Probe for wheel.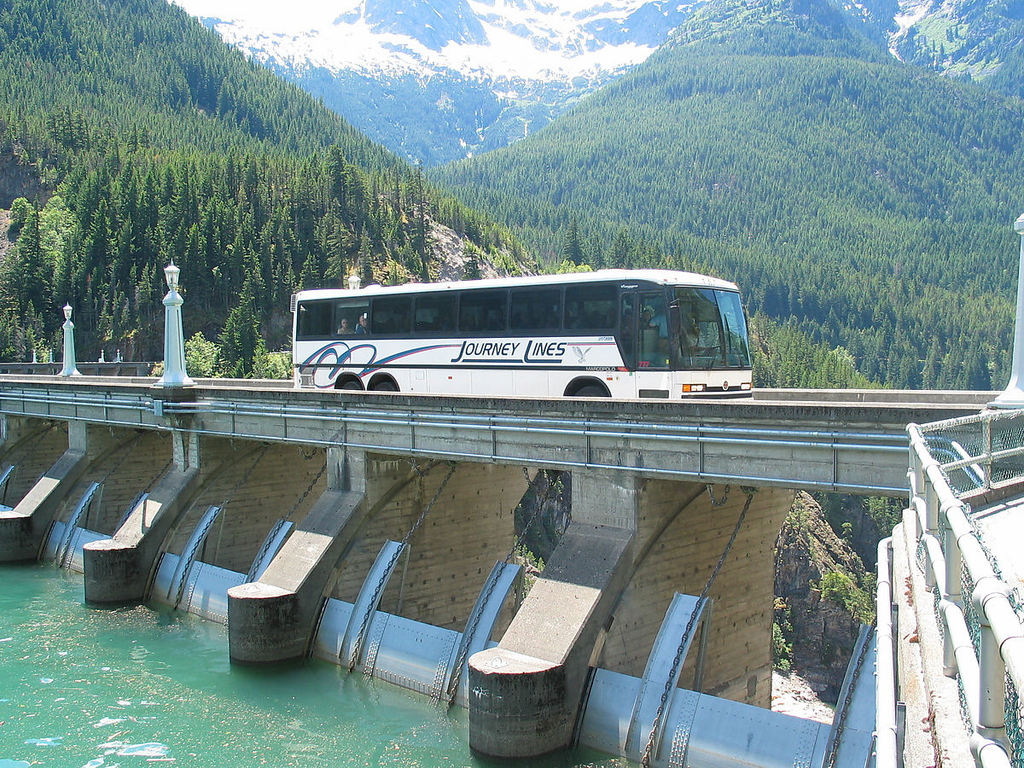
Probe result: 375:380:397:392.
